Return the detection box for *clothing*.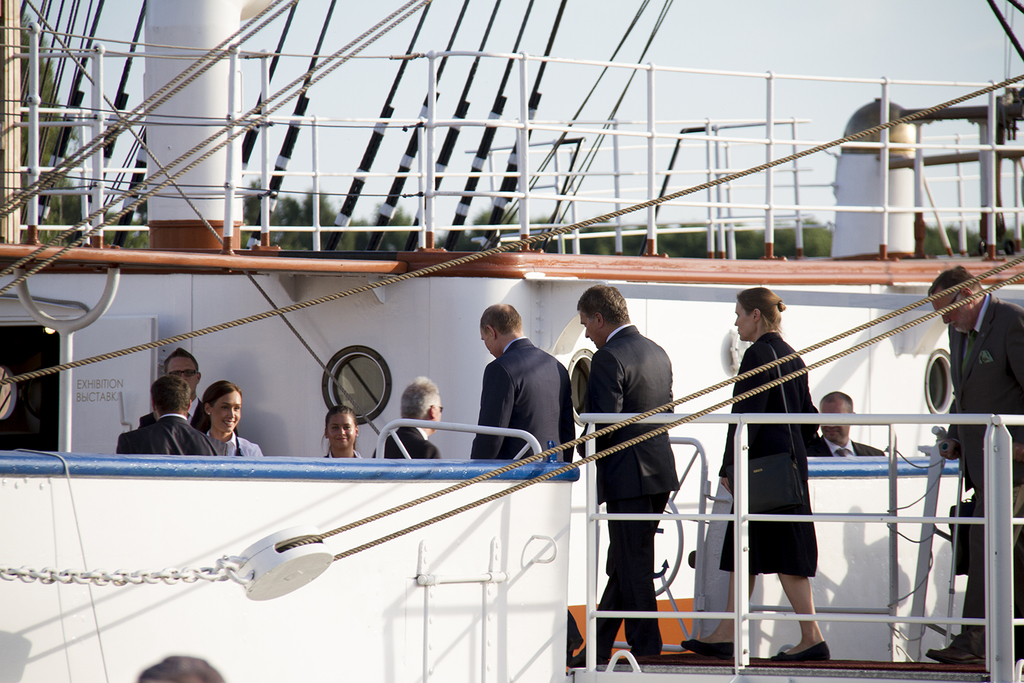
x1=469, y1=336, x2=578, y2=464.
